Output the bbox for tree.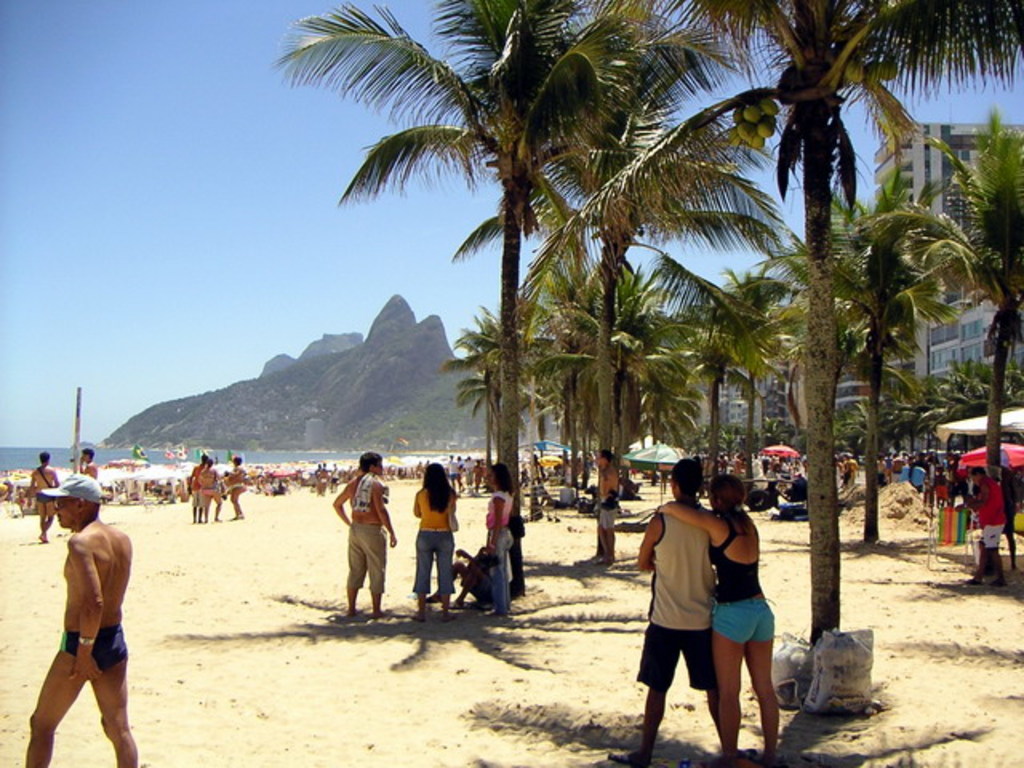
[734, 198, 982, 555].
